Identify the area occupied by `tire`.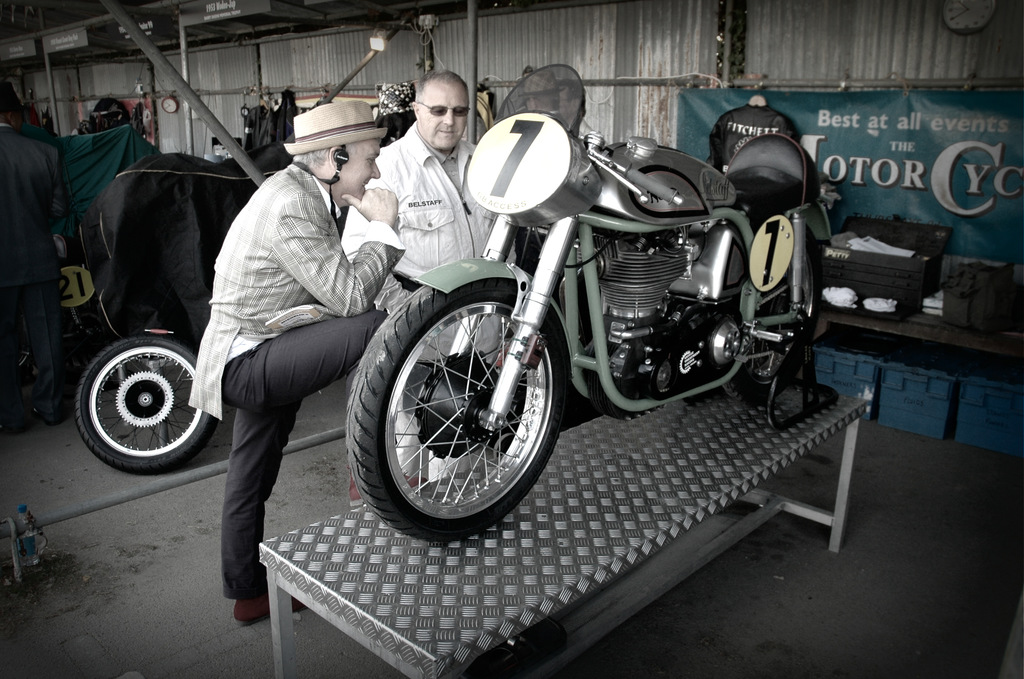
Area: bbox=[76, 330, 216, 475].
